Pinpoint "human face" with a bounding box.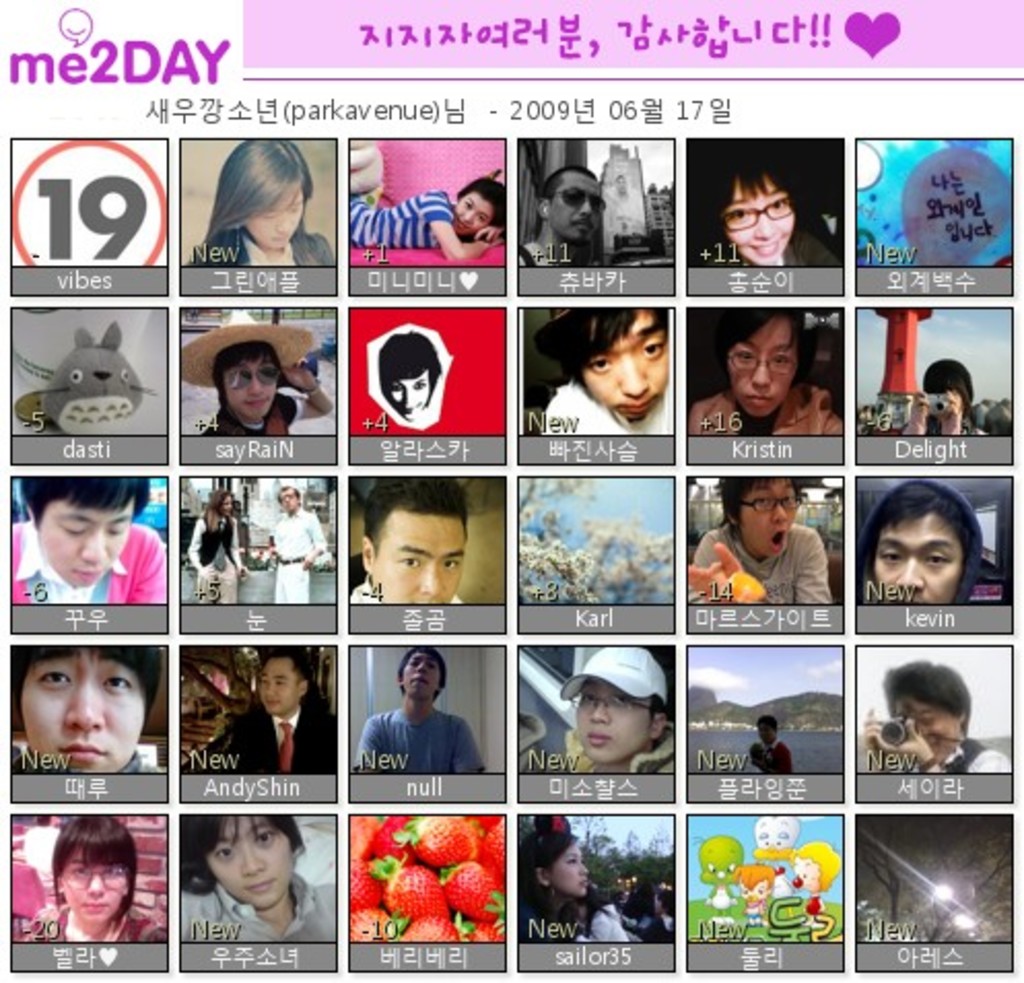
[878, 503, 962, 598].
